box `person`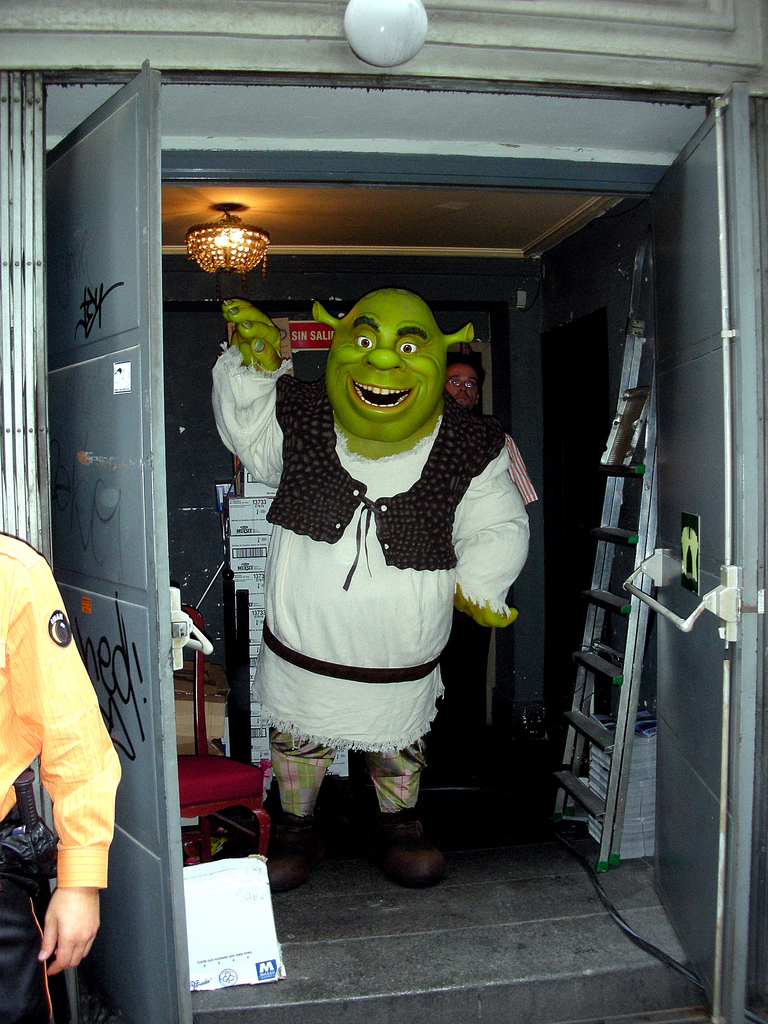
detection(212, 287, 532, 879)
